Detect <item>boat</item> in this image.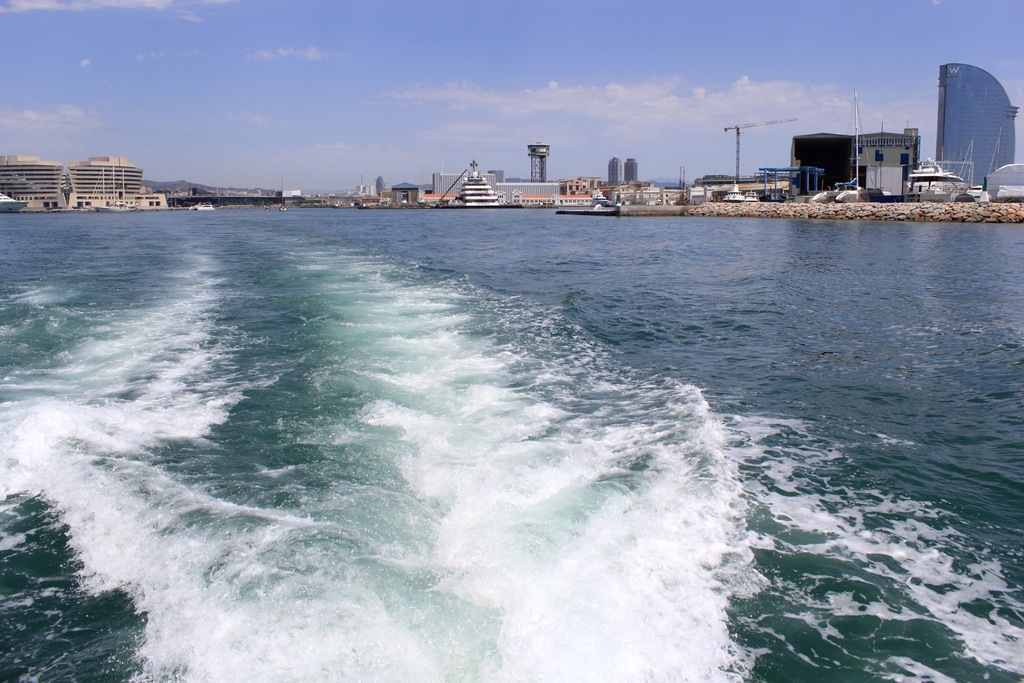
Detection: bbox=[0, 186, 28, 210].
